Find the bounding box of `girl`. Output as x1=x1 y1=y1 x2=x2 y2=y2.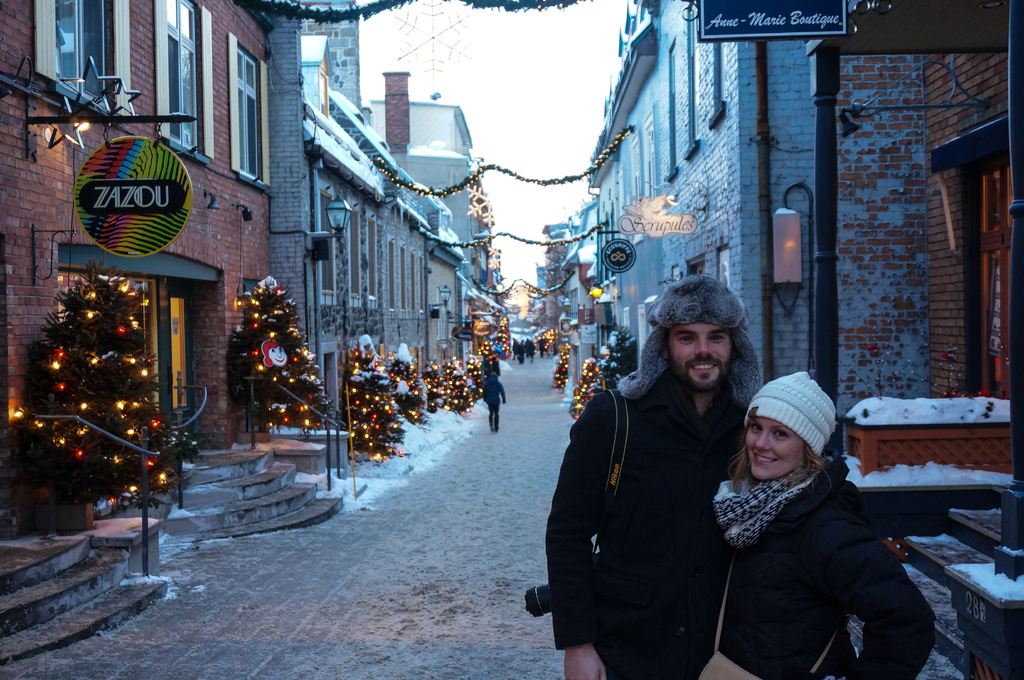
x1=692 y1=361 x2=936 y2=679.
